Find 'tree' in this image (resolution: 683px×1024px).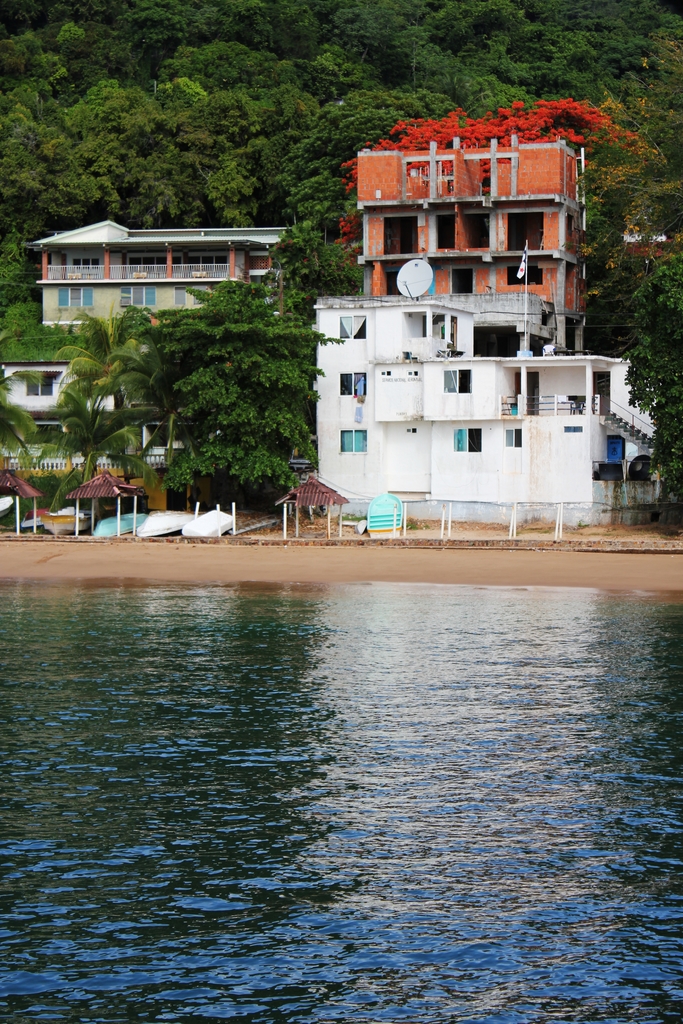
249,70,366,241.
